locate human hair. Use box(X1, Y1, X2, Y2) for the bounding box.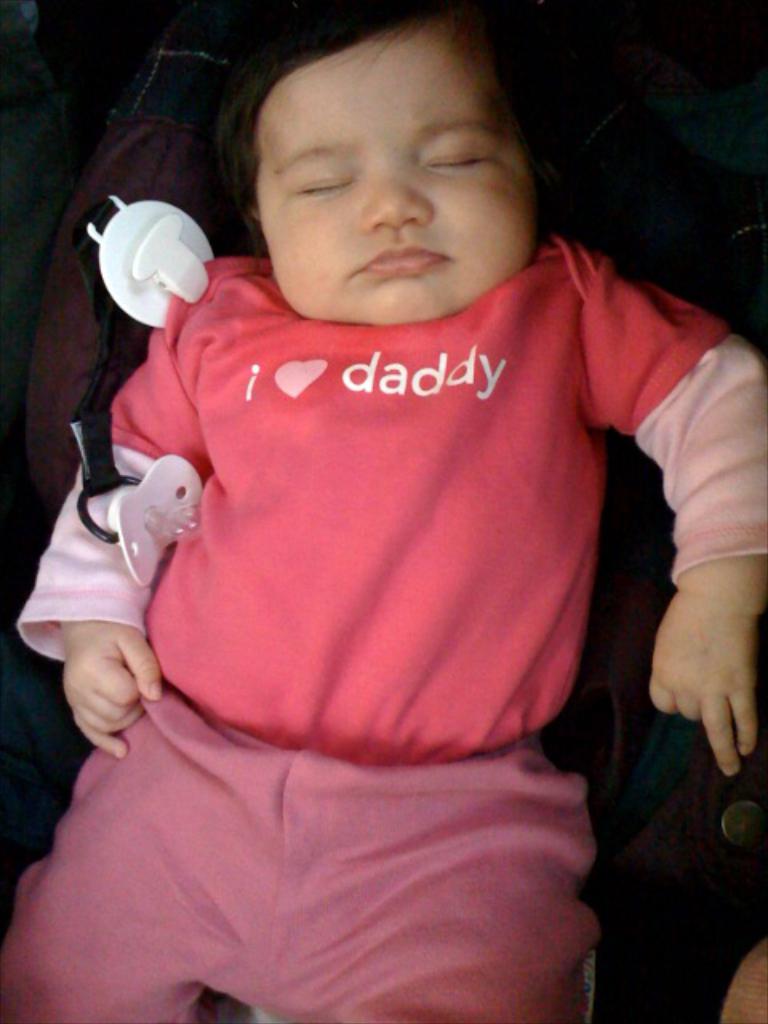
box(218, 0, 520, 218).
